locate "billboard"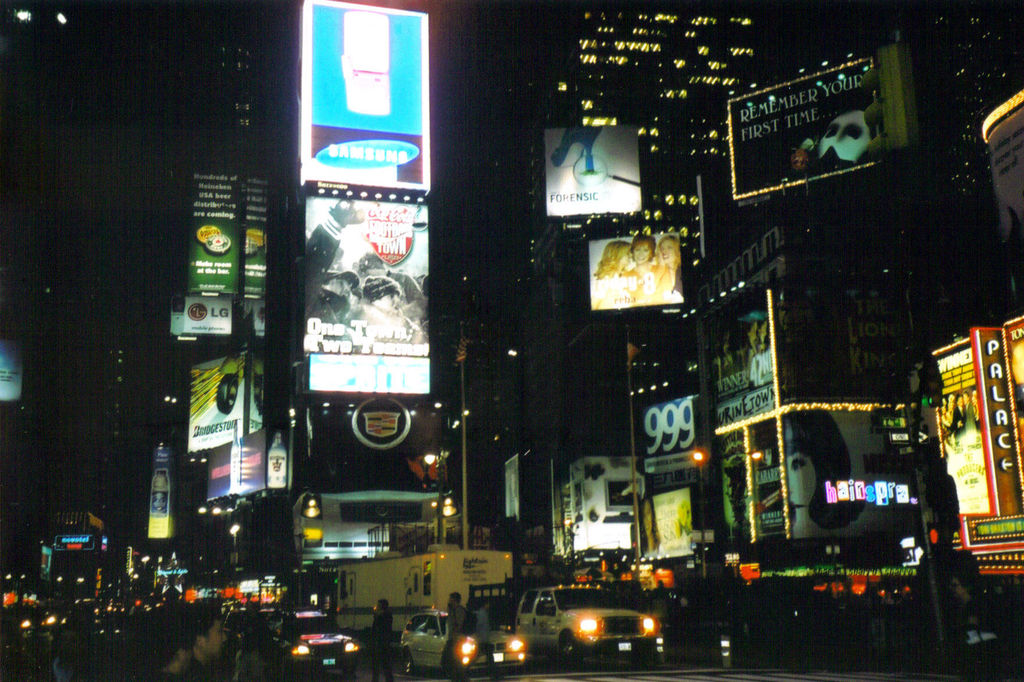
{"x1": 630, "y1": 395, "x2": 695, "y2": 459}
